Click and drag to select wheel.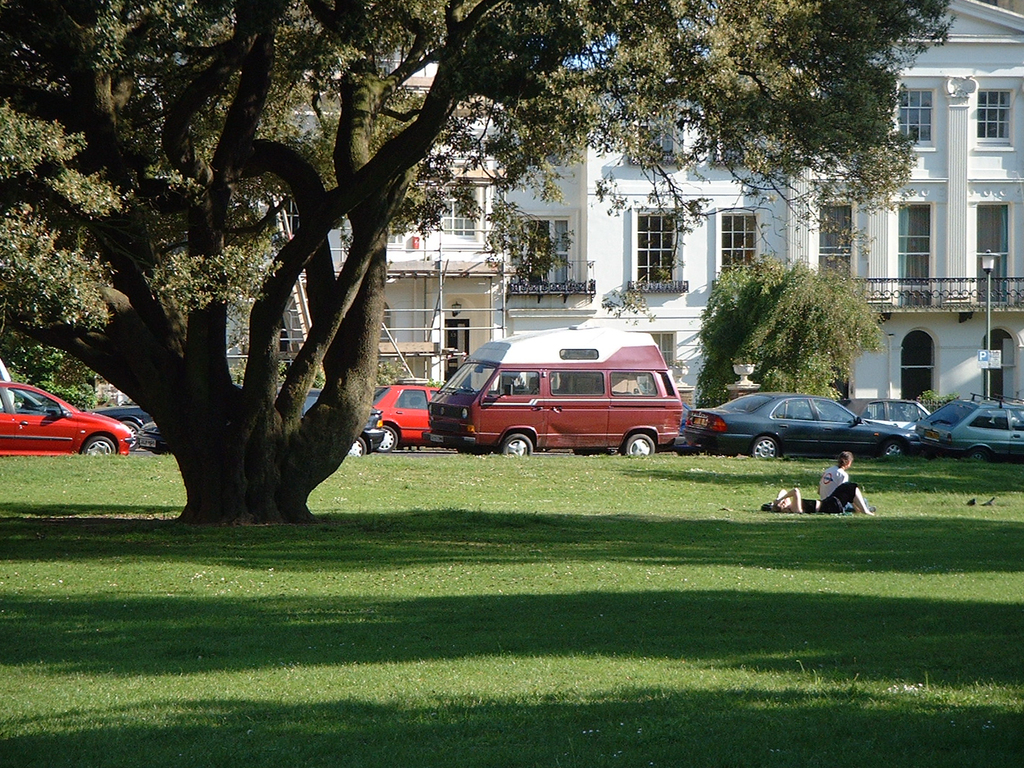
Selection: rect(377, 425, 398, 451).
